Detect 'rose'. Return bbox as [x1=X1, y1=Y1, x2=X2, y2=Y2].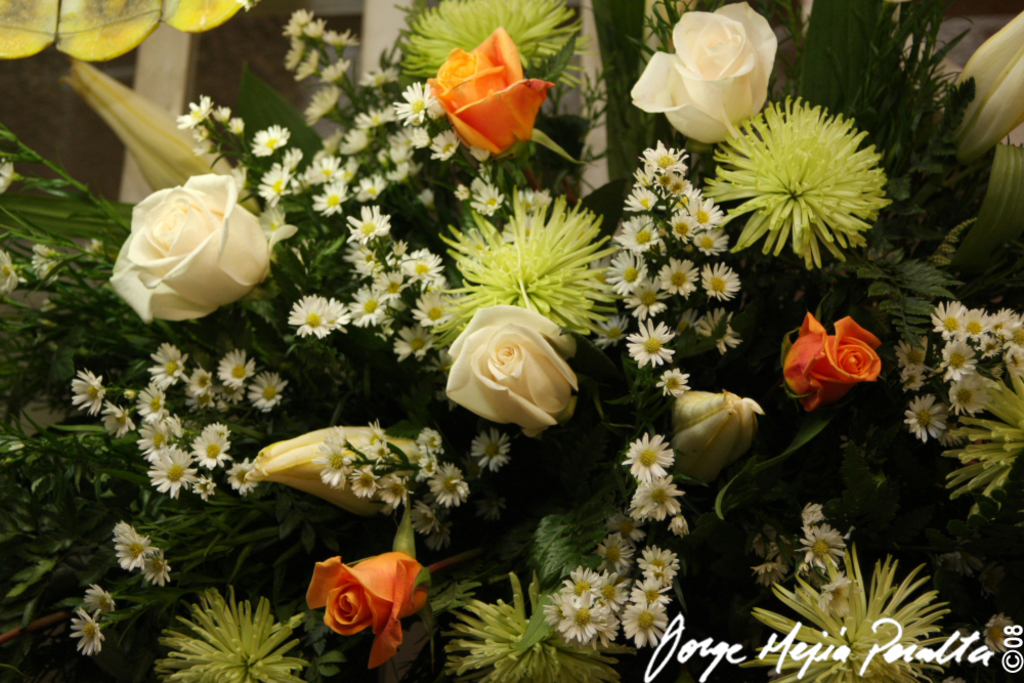
[x1=110, y1=173, x2=272, y2=326].
